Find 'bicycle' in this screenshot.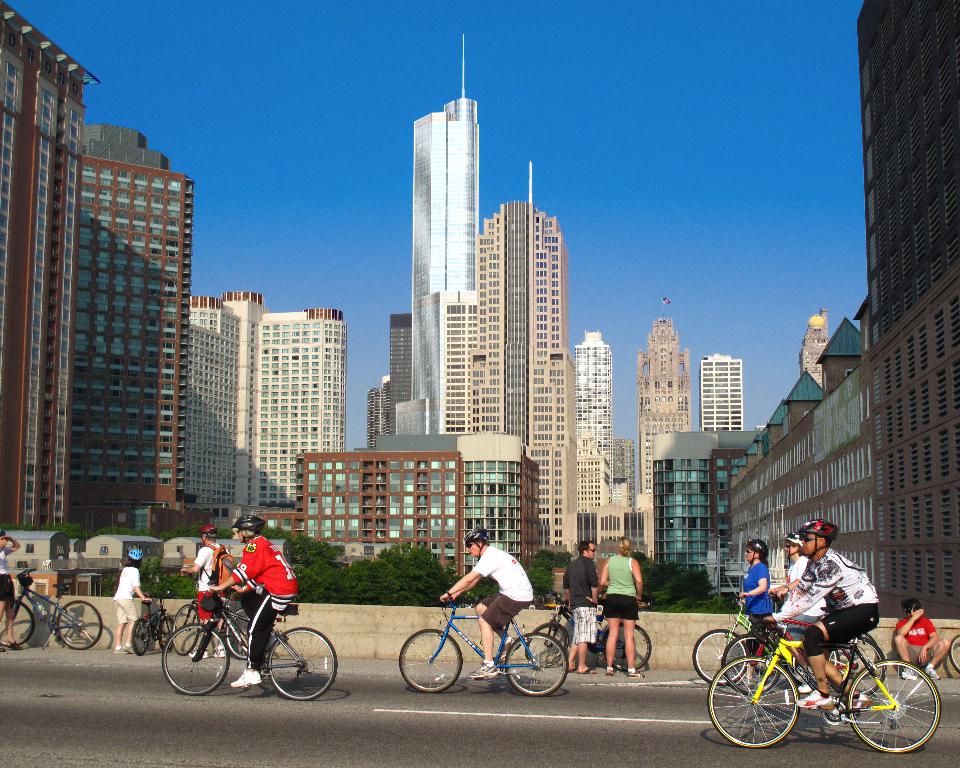
The bounding box for 'bicycle' is <bbox>131, 595, 174, 656</bbox>.
